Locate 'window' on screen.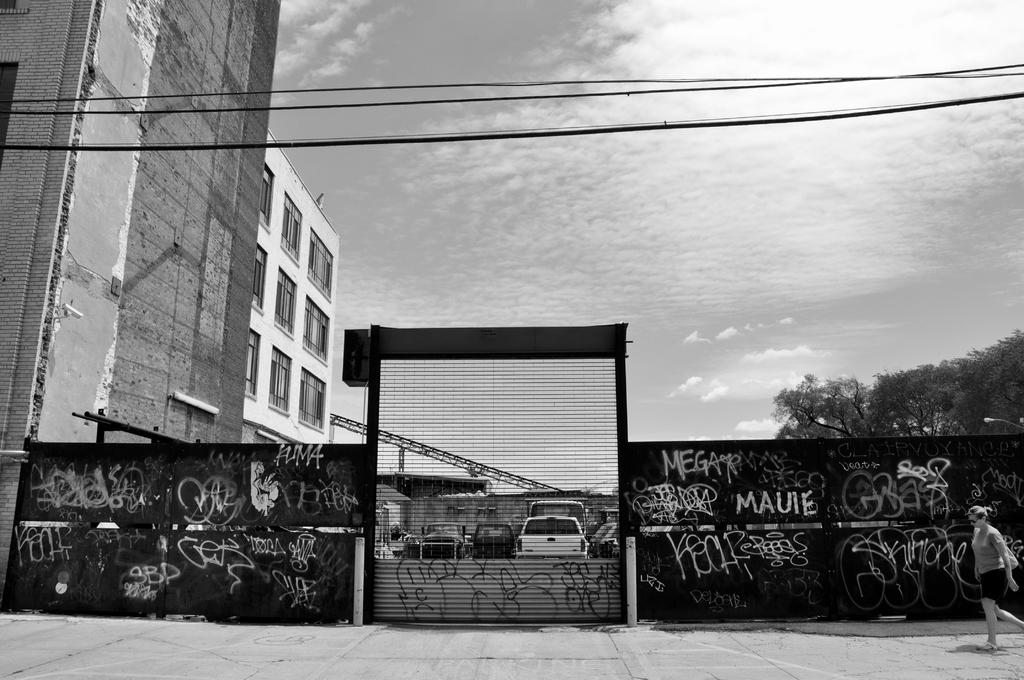
On screen at 280,197,303,261.
